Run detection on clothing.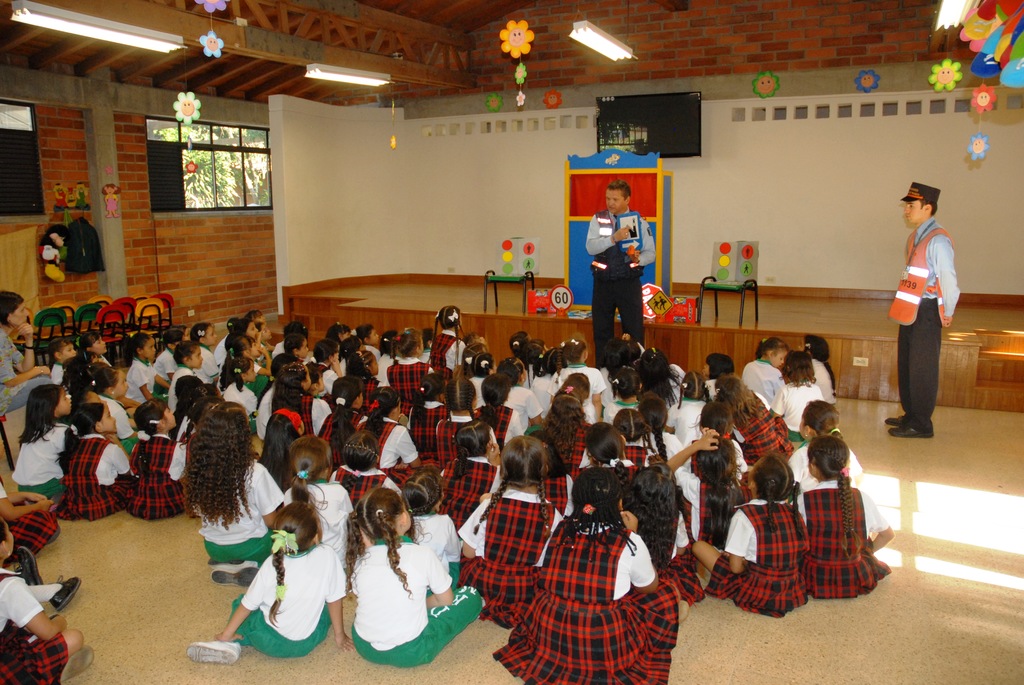
Result: [x1=47, y1=435, x2=138, y2=524].
